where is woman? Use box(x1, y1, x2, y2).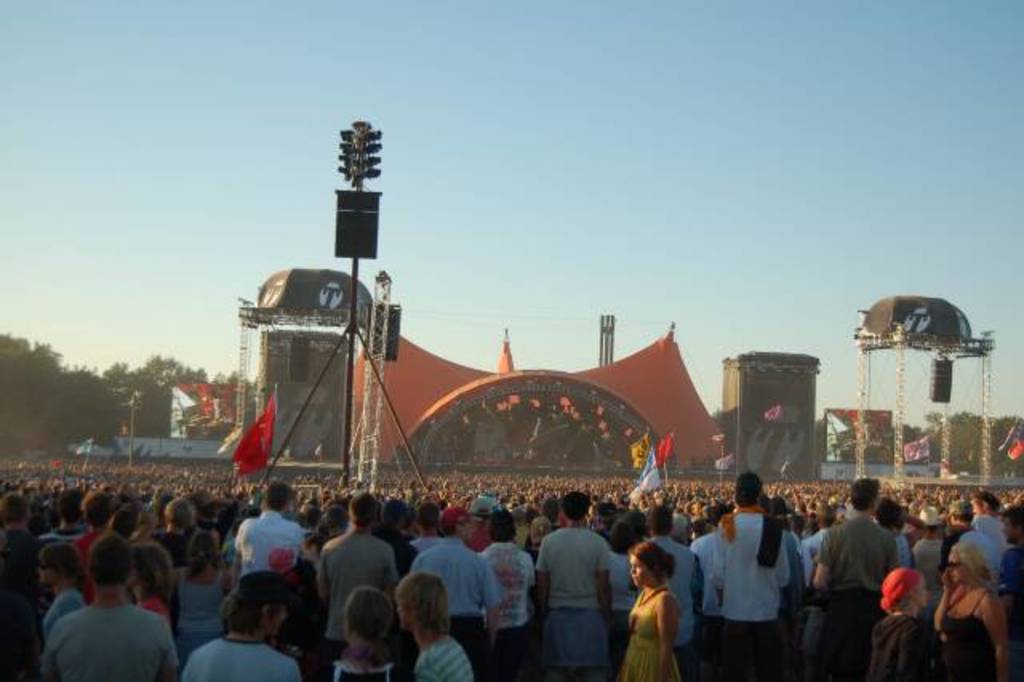
box(939, 540, 1011, 680).
